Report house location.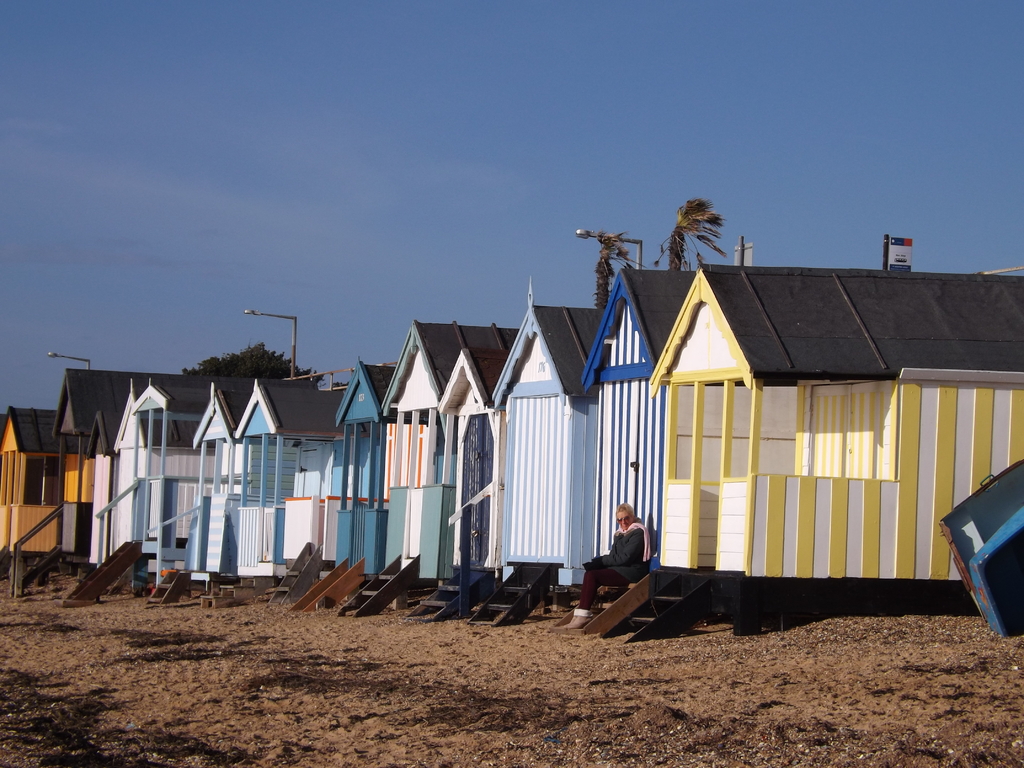
Report: (left=442, top=343, right=506, bottom=565).
